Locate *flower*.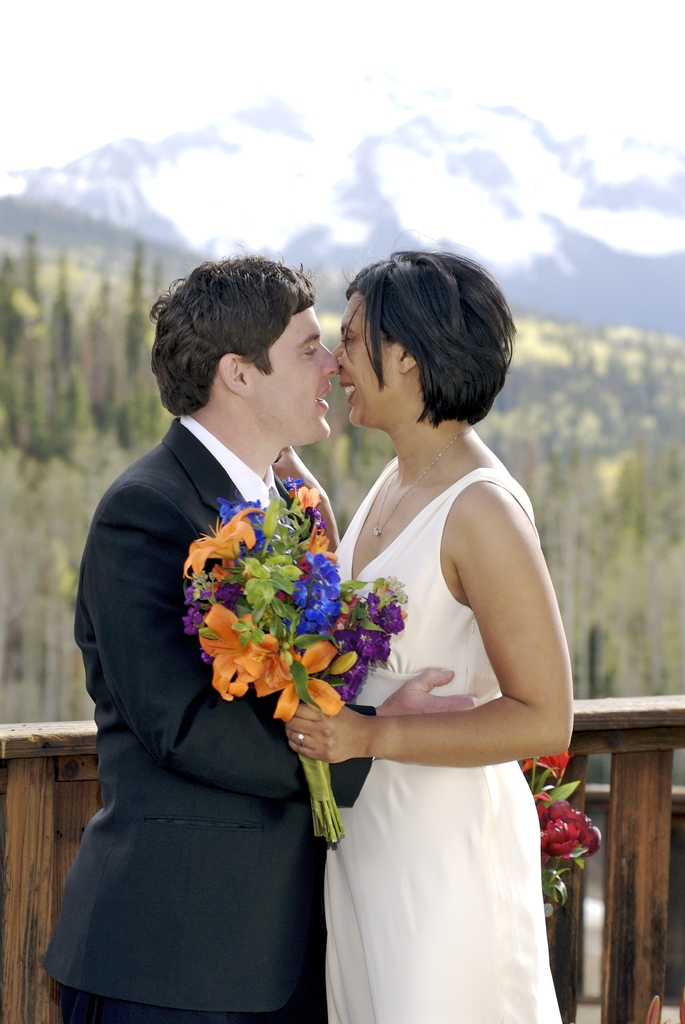
Bounding box: 200,604,275,703.
